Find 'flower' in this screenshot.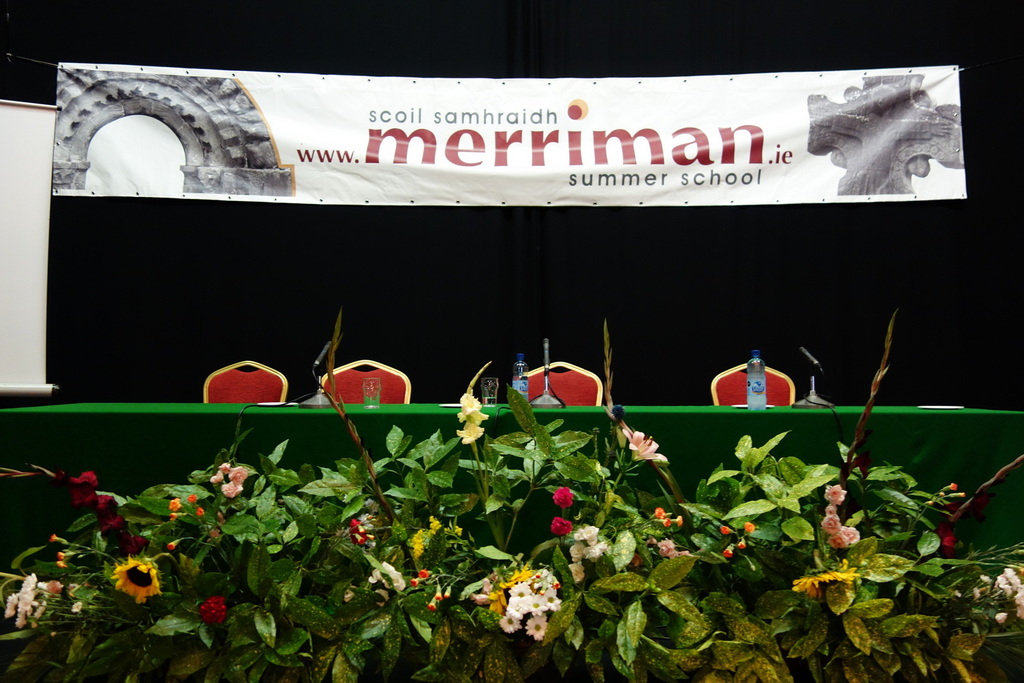
The bounding box for 'flower' is <bbox>347, 512, 377, 549</bbox>.
